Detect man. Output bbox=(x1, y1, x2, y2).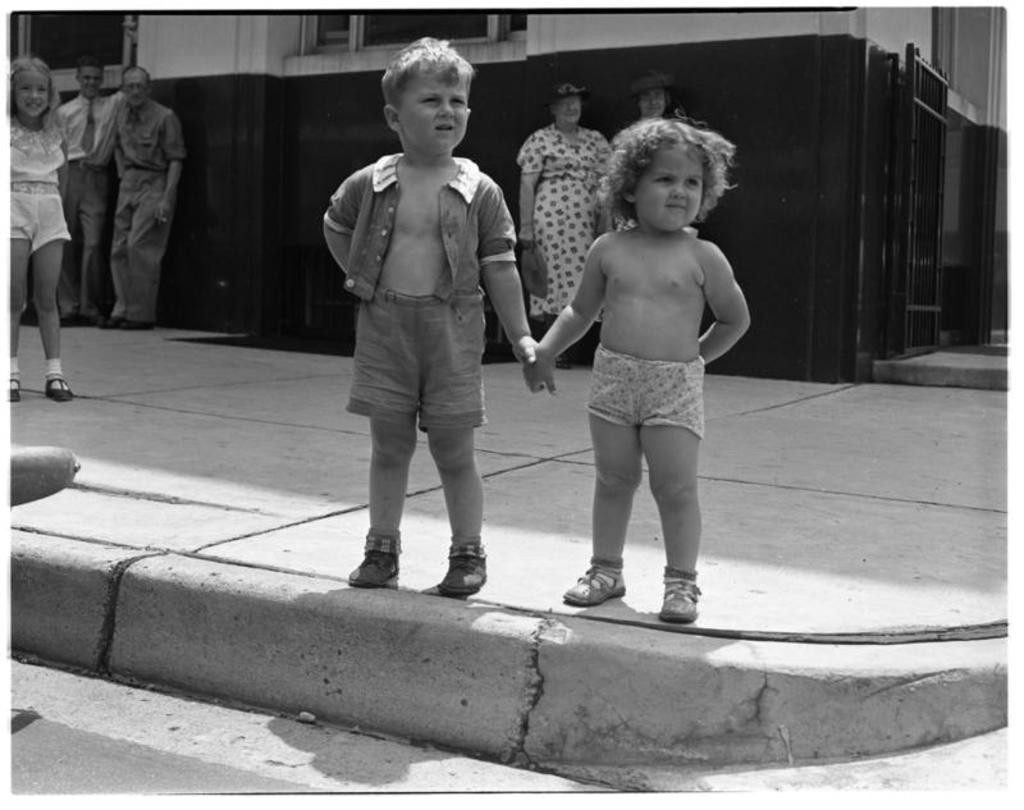
bbox=(56, 58, 113, 330).
